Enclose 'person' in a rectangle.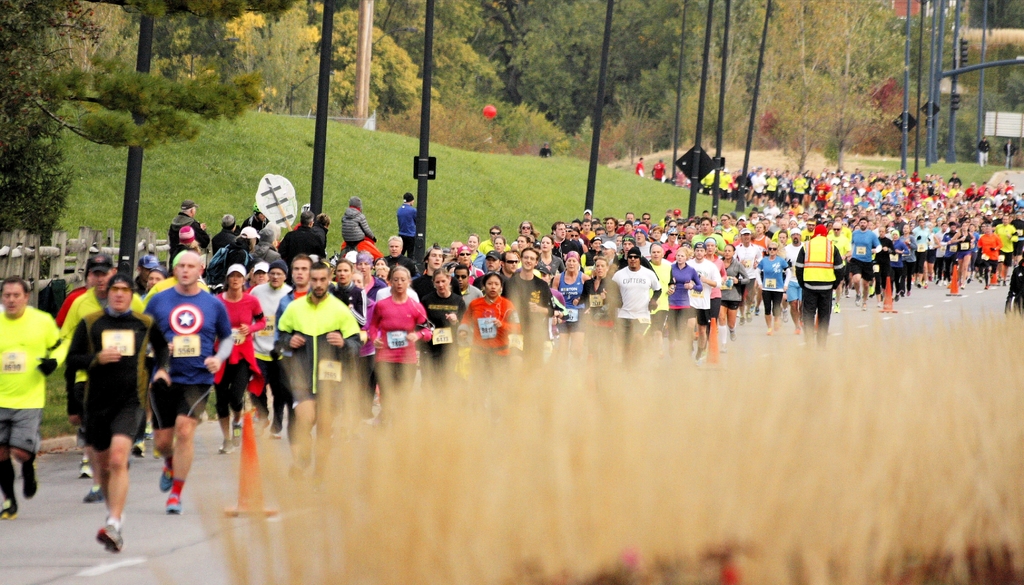
[272,249,321,431].
